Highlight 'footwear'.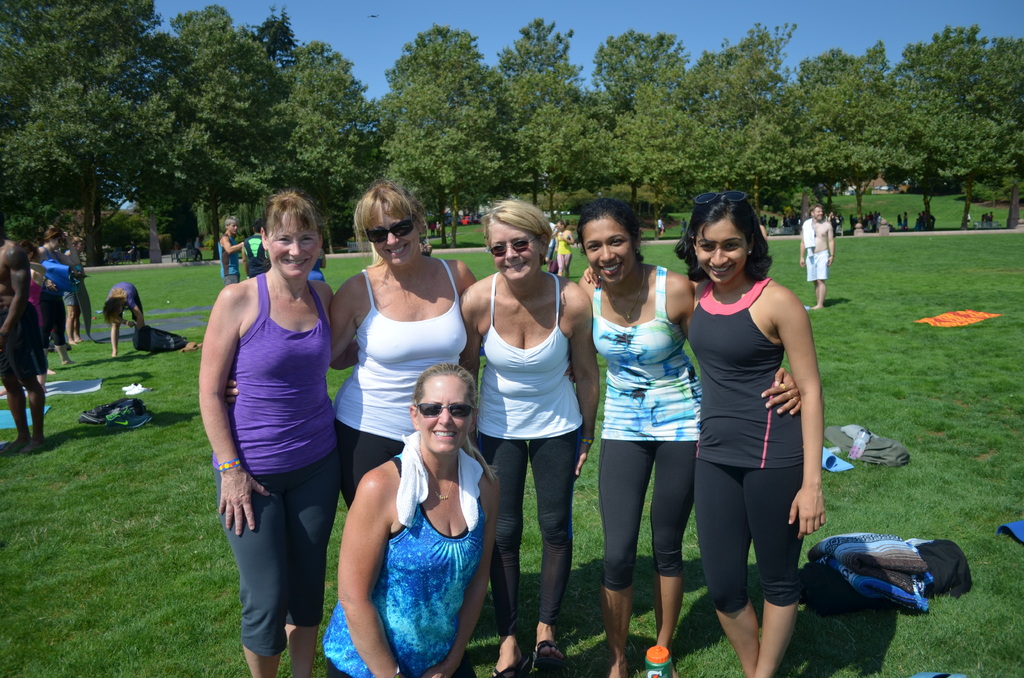
Highlighted region: (638, 647, 684, 677).
